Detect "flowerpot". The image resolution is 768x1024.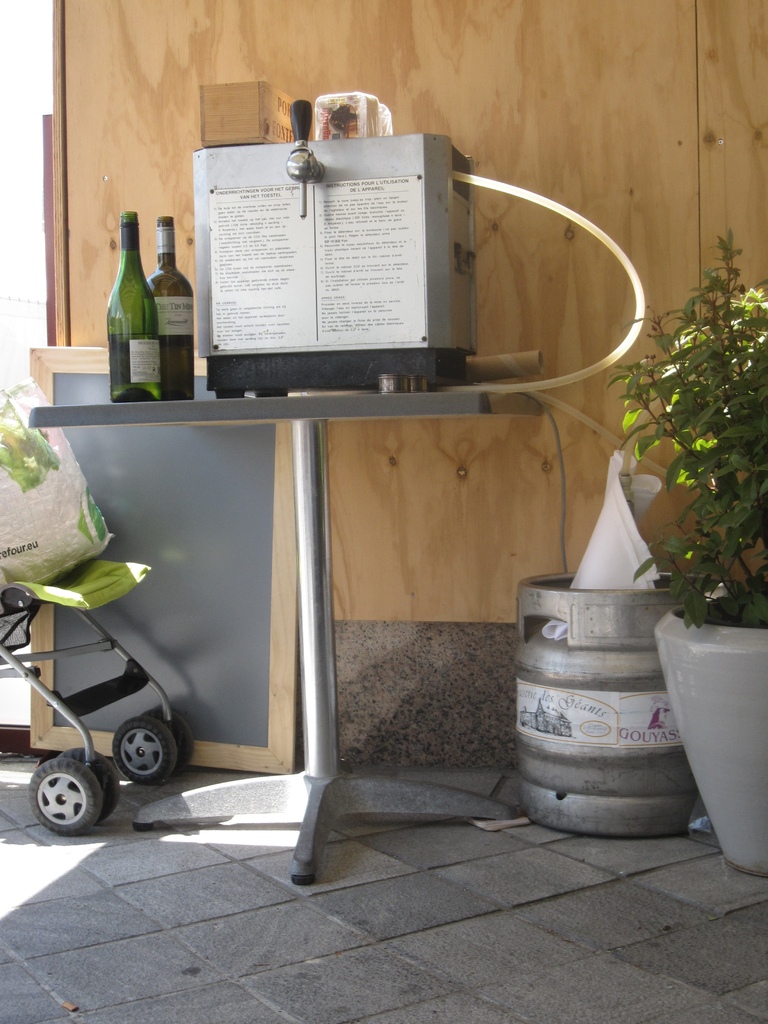
l=514, t=520, r=723, b=820.
